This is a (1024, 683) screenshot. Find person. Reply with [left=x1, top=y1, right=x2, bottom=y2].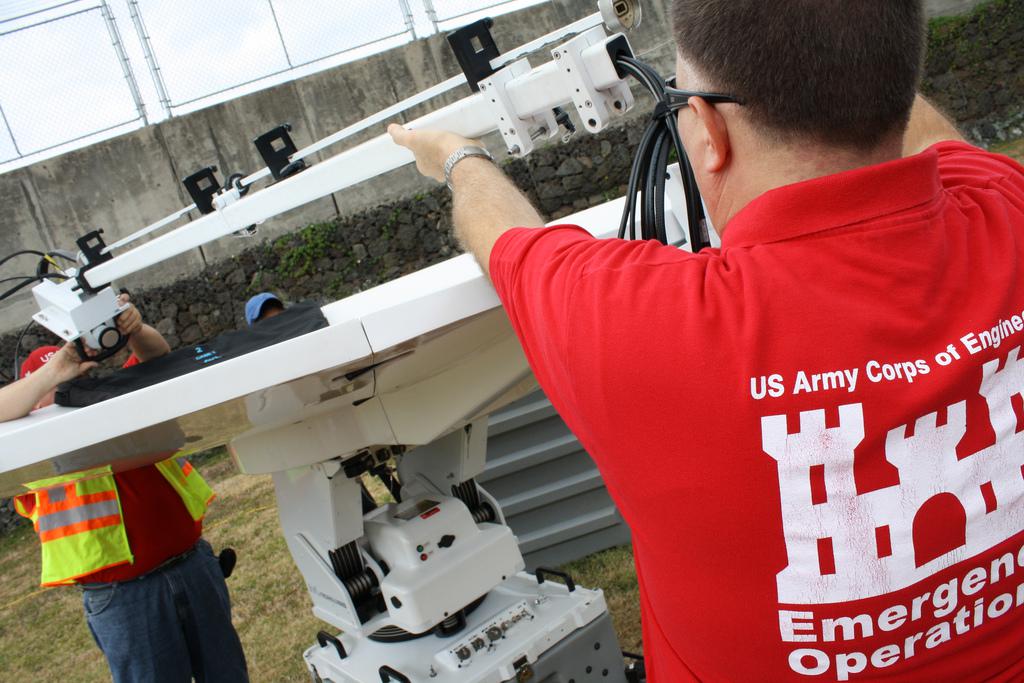
[left=0, top=292, right=251, bottom=682].
